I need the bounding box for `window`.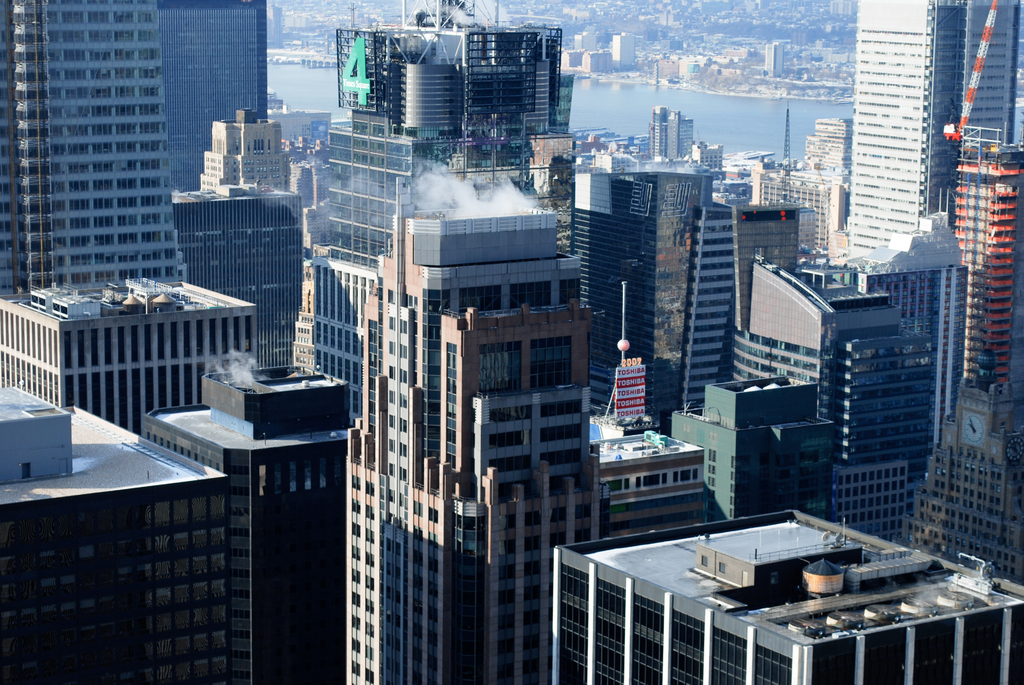
Here it is: <box>523,560,543,576</box>.
